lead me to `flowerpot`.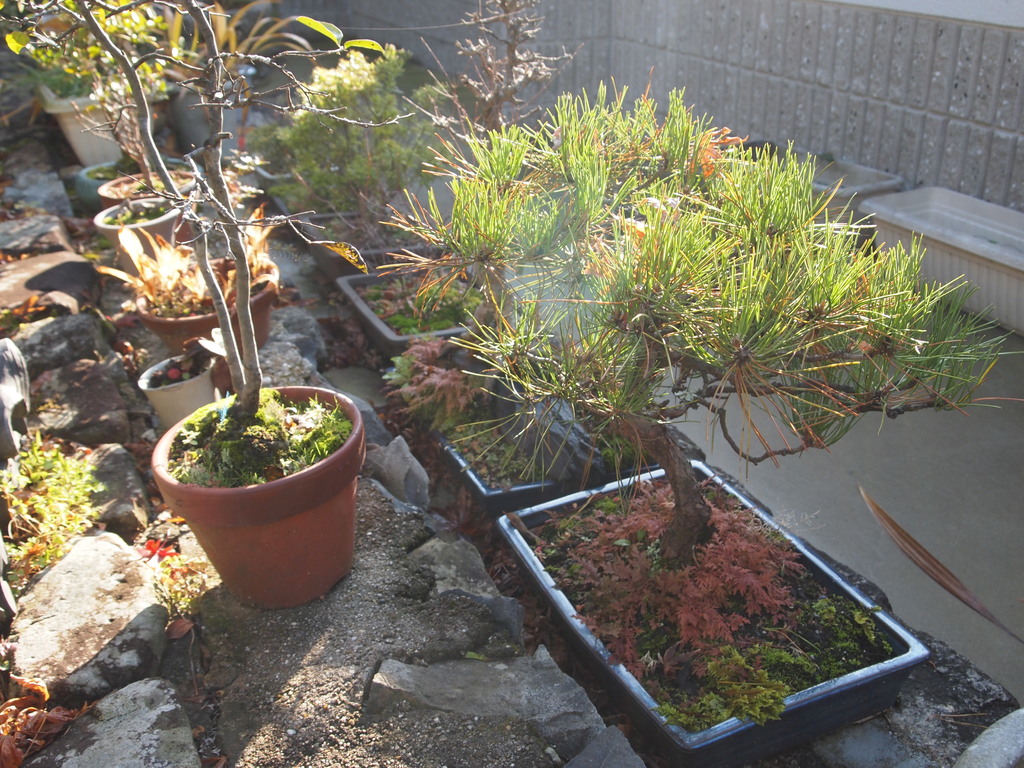
Lead to box(296, 207, 461, 275).
